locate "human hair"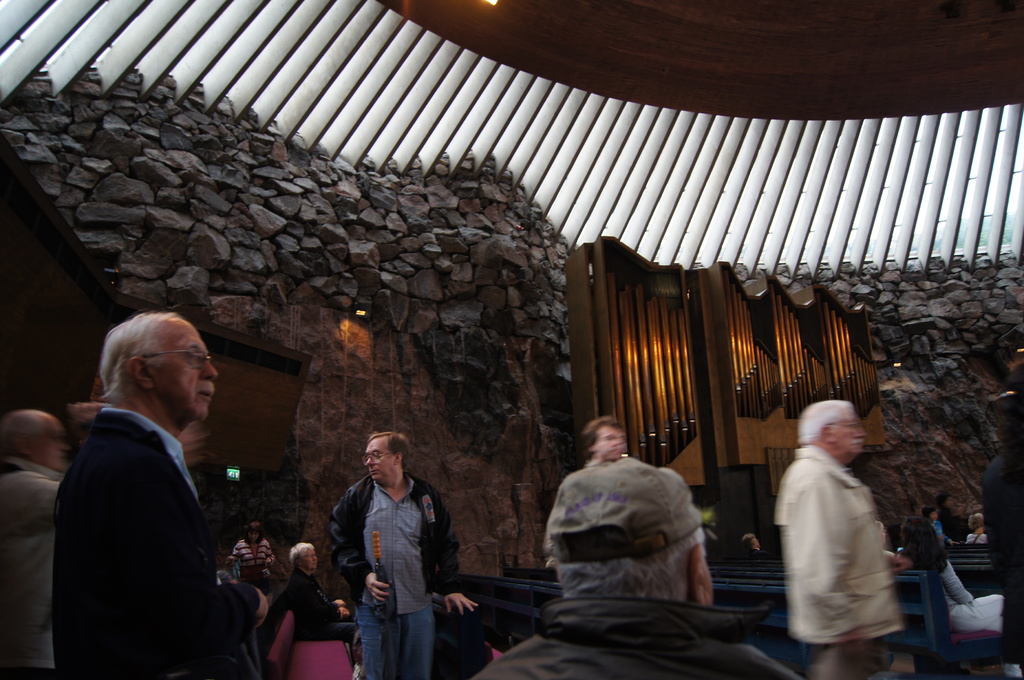
crop(963, 514, 986, 534)
